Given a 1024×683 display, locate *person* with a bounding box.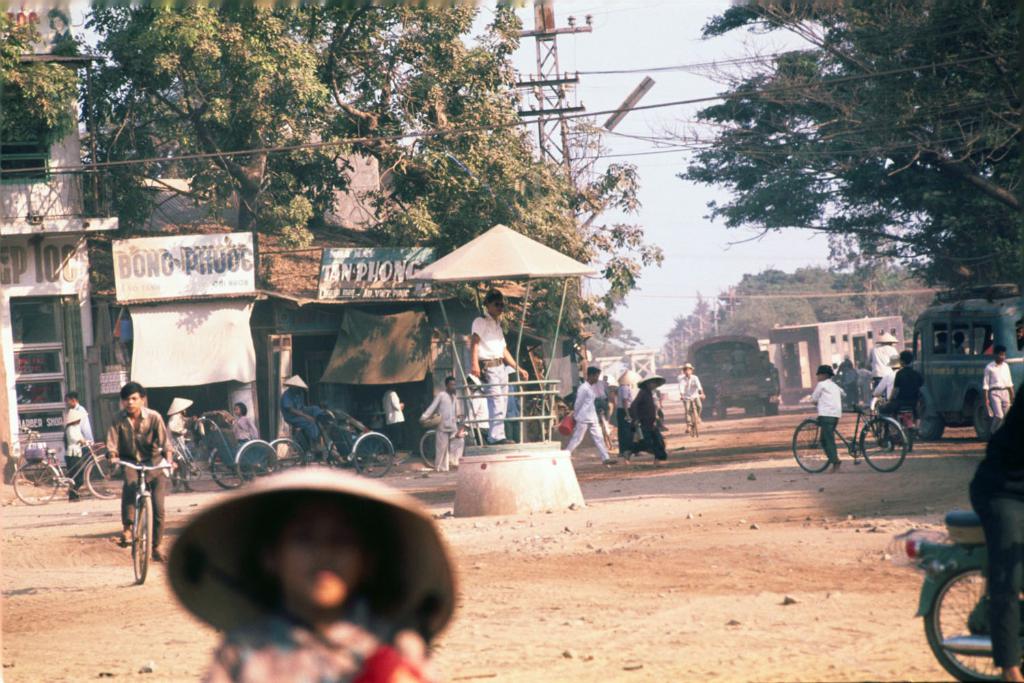
Located: (162, 395, 205, 491).
